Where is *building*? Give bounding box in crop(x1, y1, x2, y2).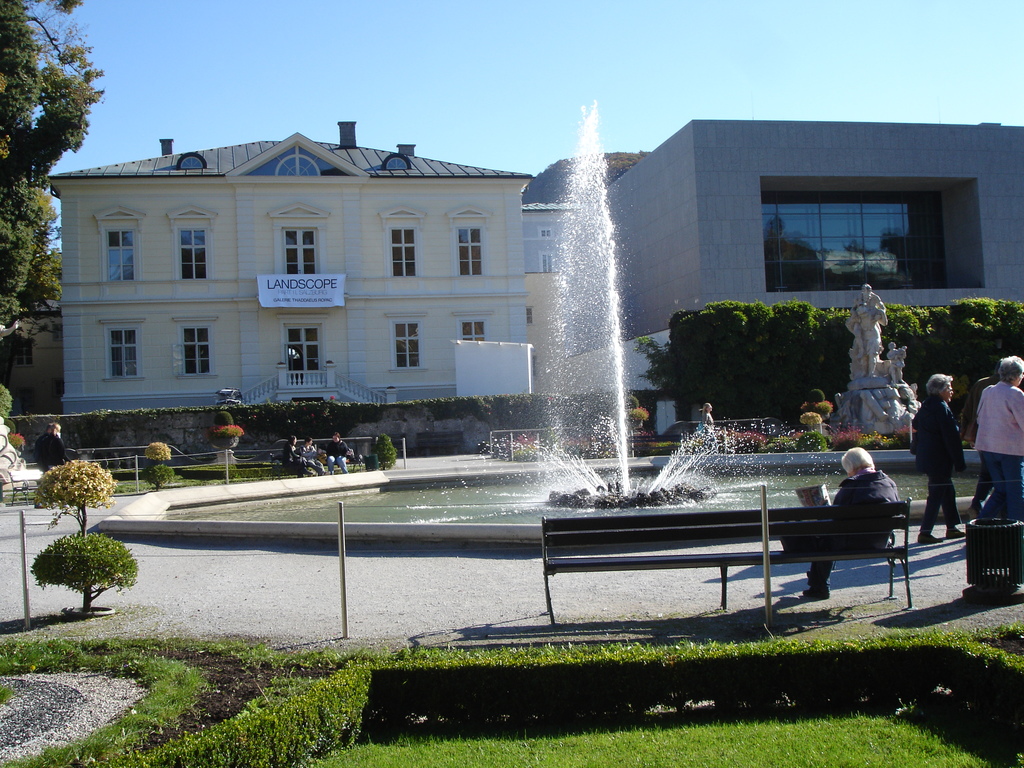
crop(570, 116, 1019, 404).
